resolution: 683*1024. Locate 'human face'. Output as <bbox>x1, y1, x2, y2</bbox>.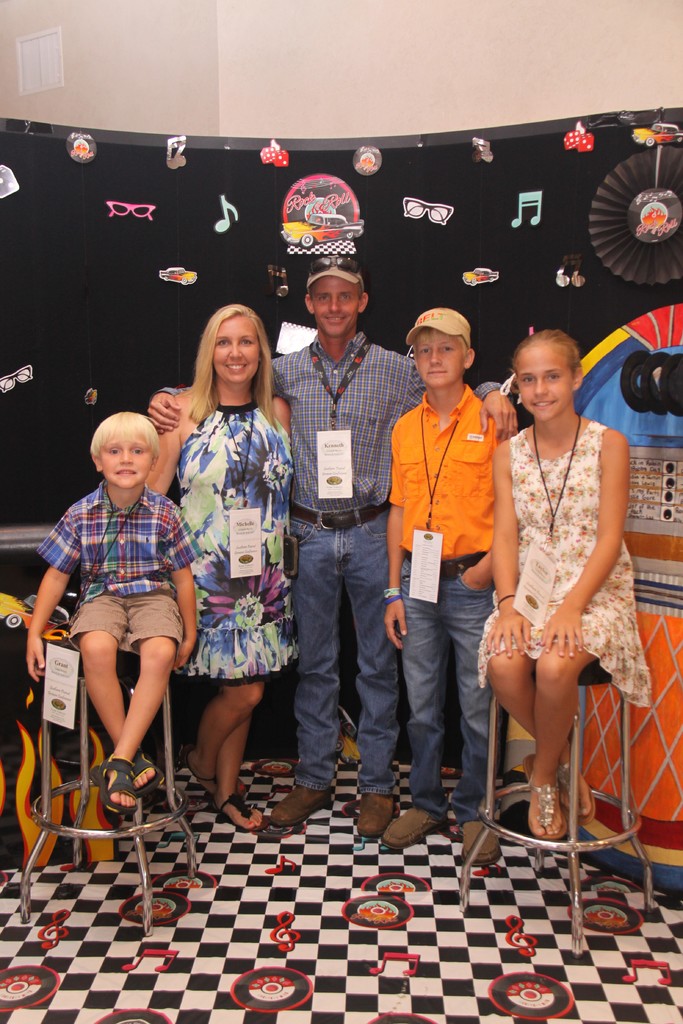
<bbox>417, 328, 461, 386</bbox>.
